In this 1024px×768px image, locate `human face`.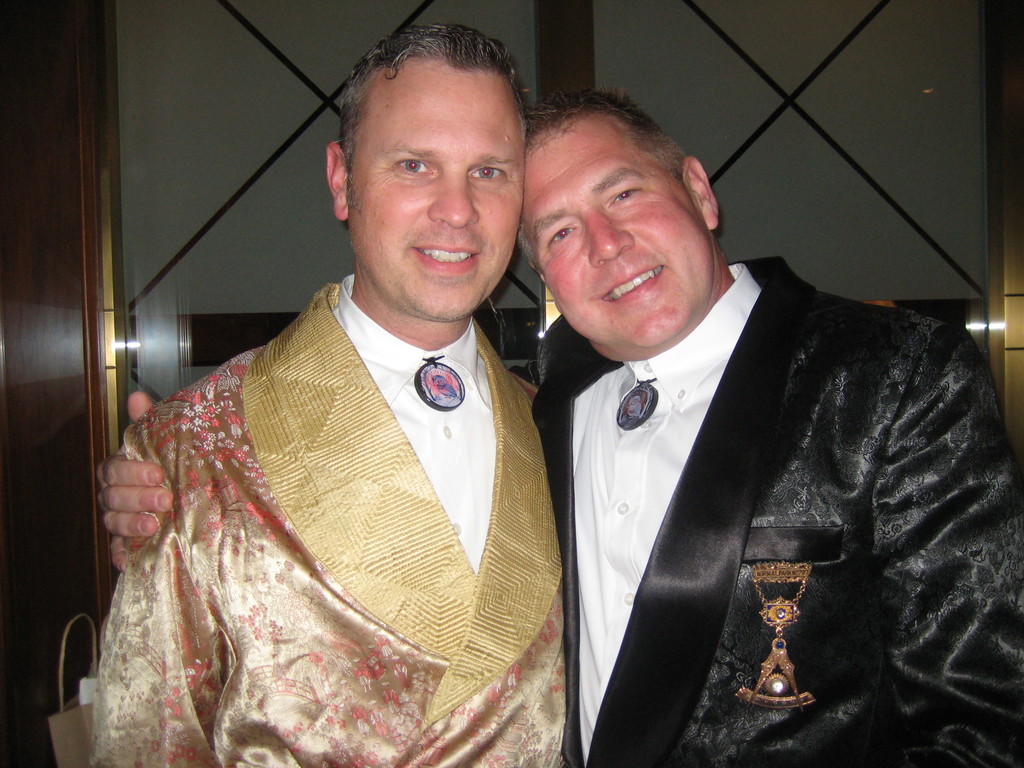
Bounding box: detection(344, 53, 522, 324).
